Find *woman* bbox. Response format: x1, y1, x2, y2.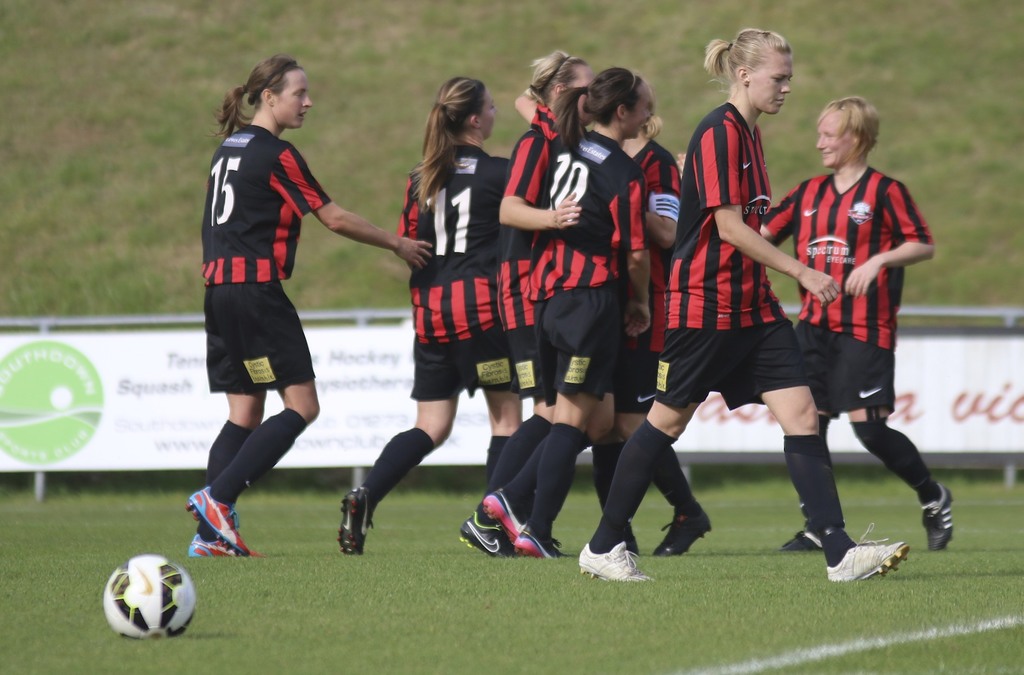
458, 47, 598, 555.
